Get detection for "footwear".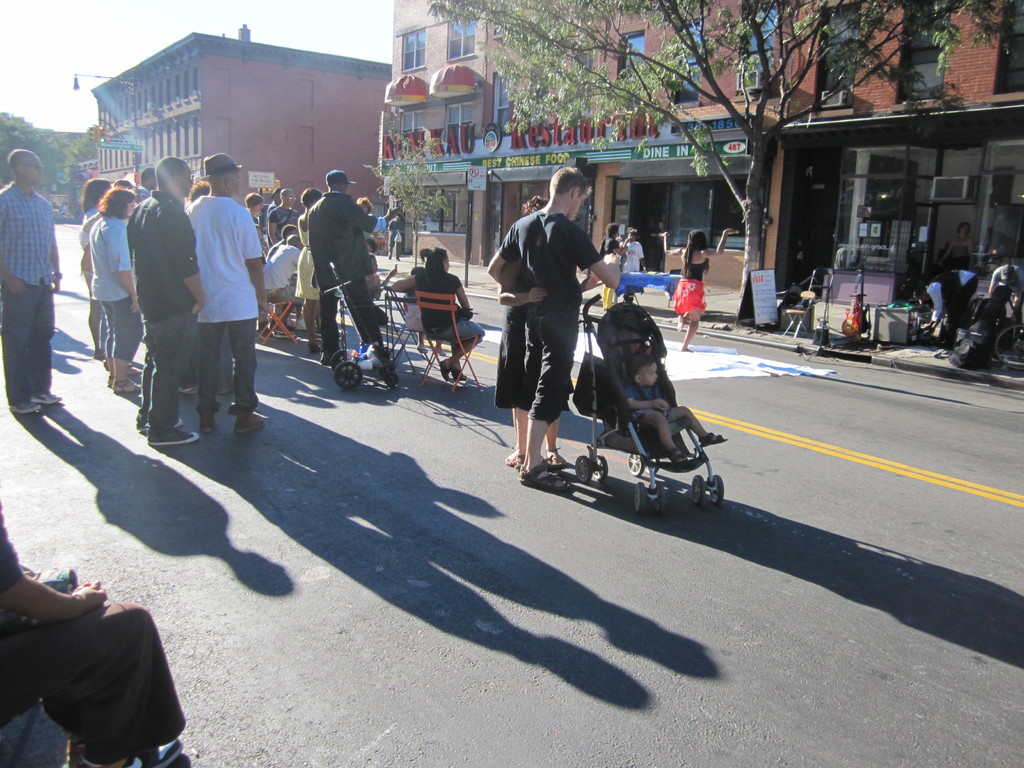
Detection: detection(272, 330, 296, 338).
